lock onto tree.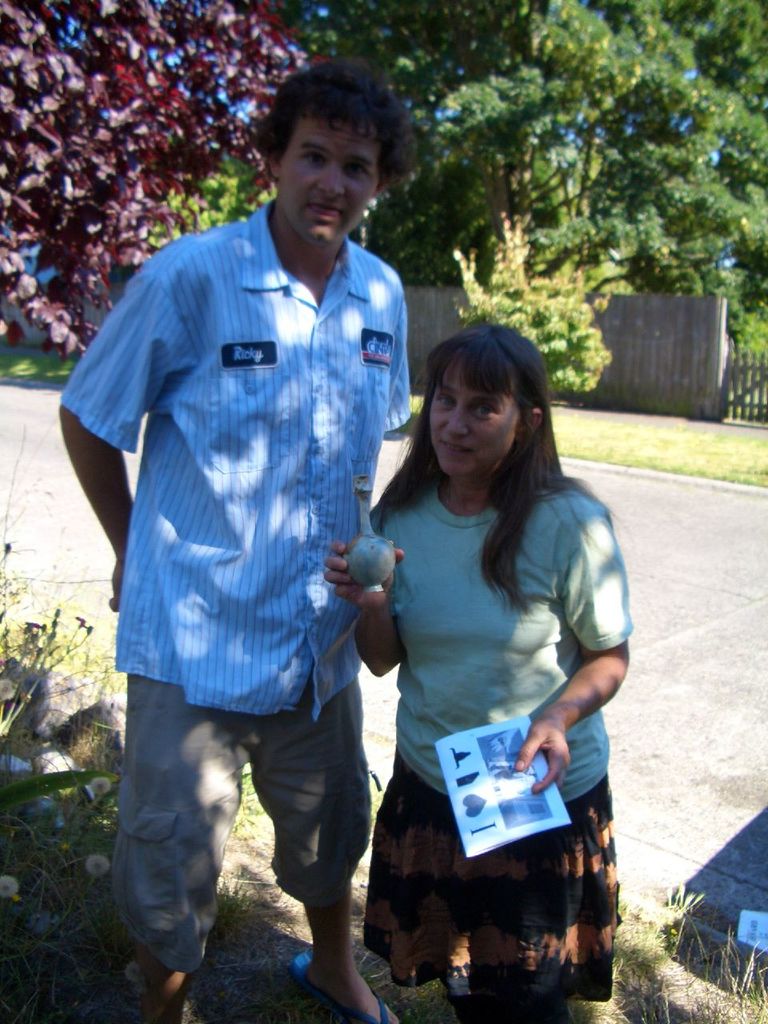
Locked: x1=616 y1=0 x2=767 y2=307.
